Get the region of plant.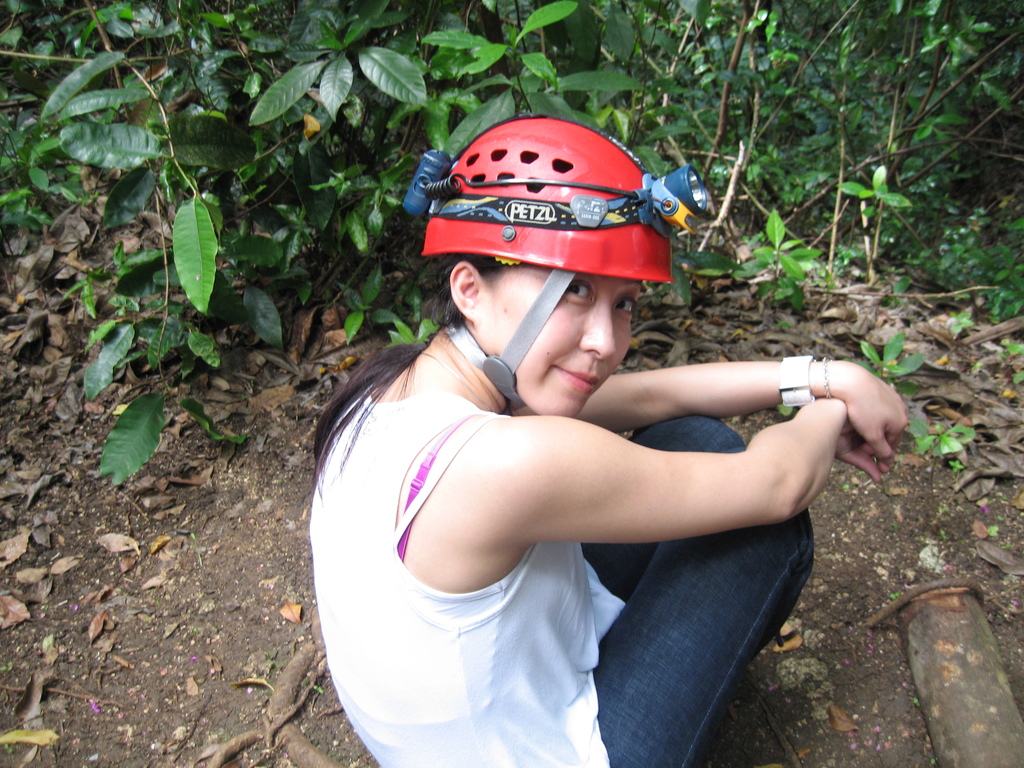
[996,342,1023,358].
